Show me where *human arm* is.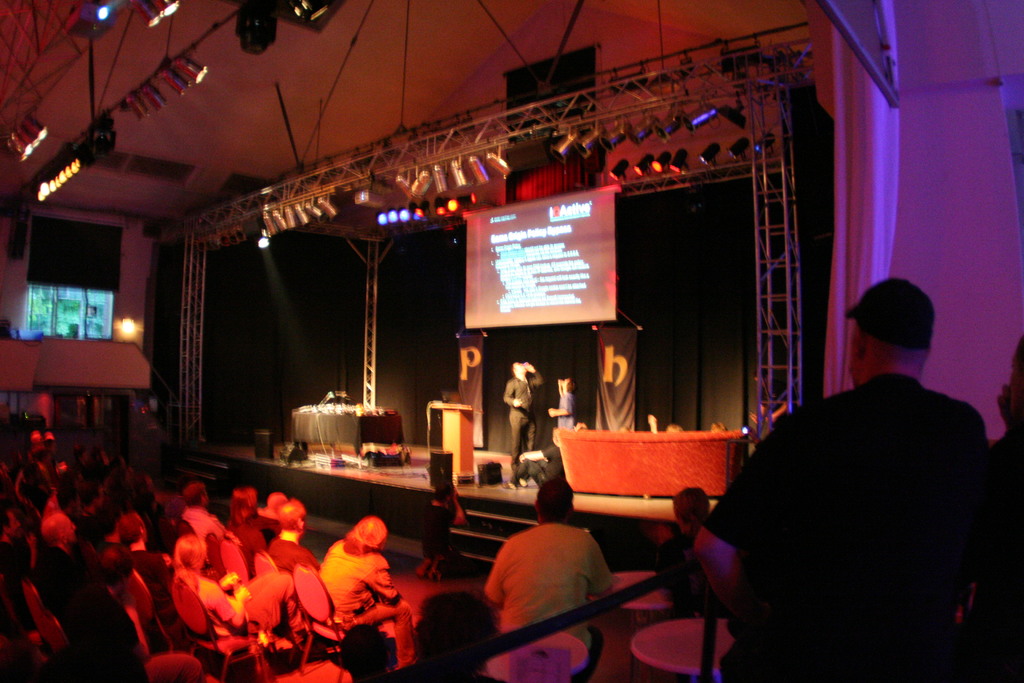
*human arm* is at 362:555:404:604.
